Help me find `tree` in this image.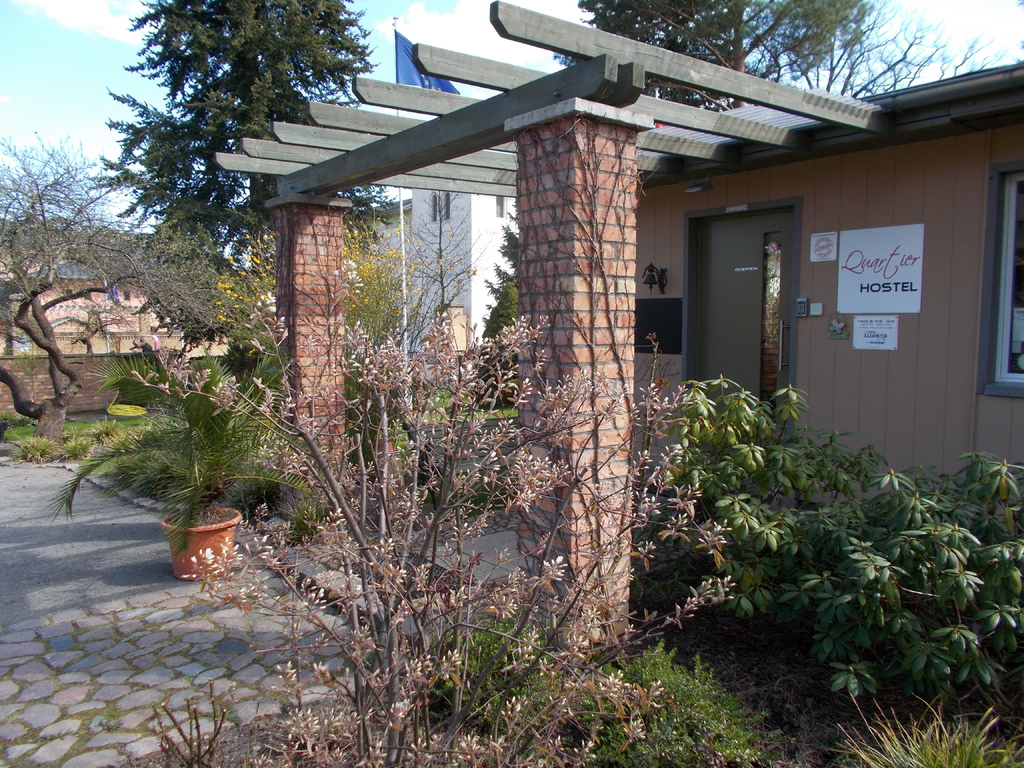
Found it: box(117, 294, 737, 767).
